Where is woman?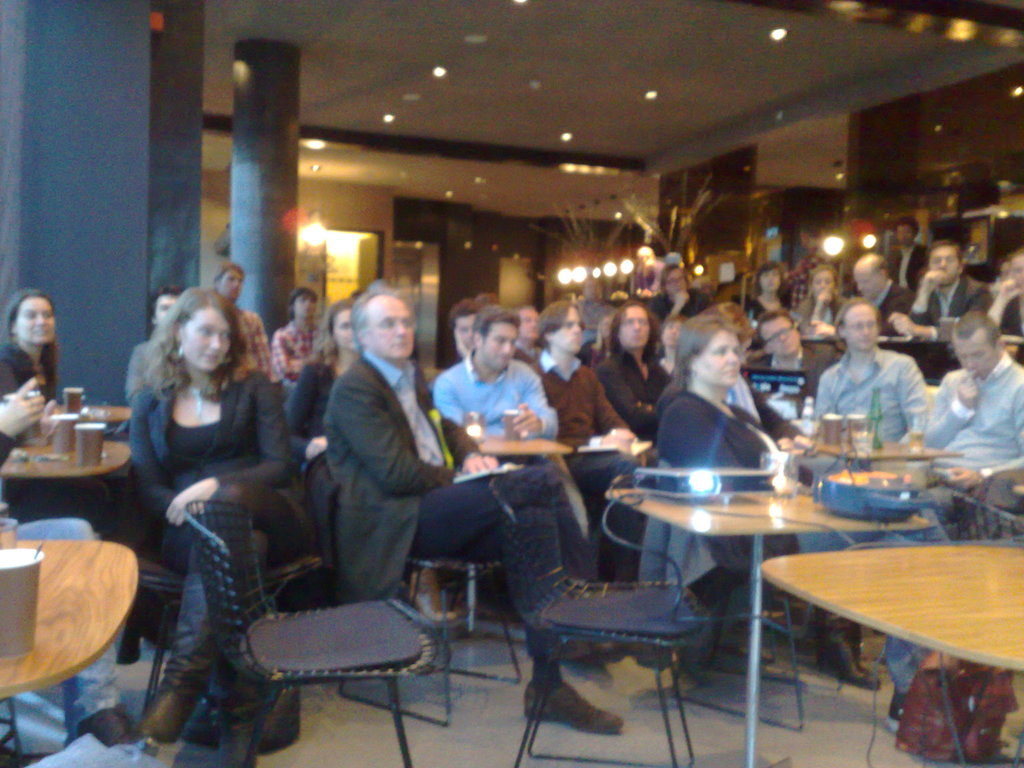
rect(746, 260, 793, 321).
